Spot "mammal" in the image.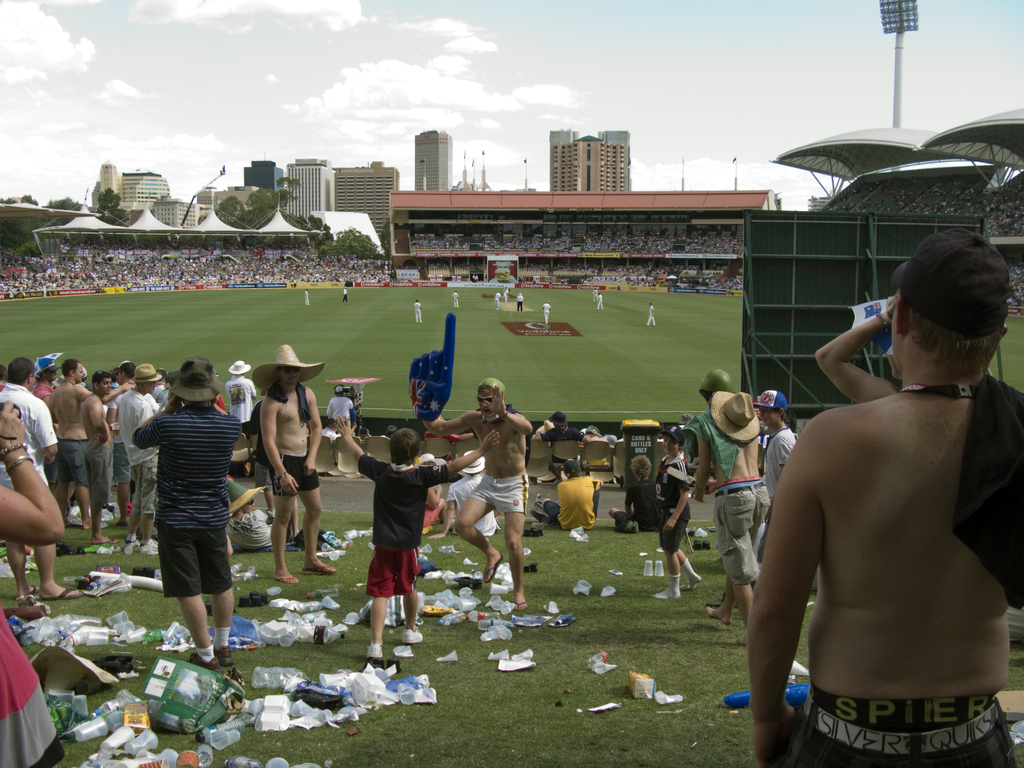
"mammal" found at (608, 452, 662, 532).
